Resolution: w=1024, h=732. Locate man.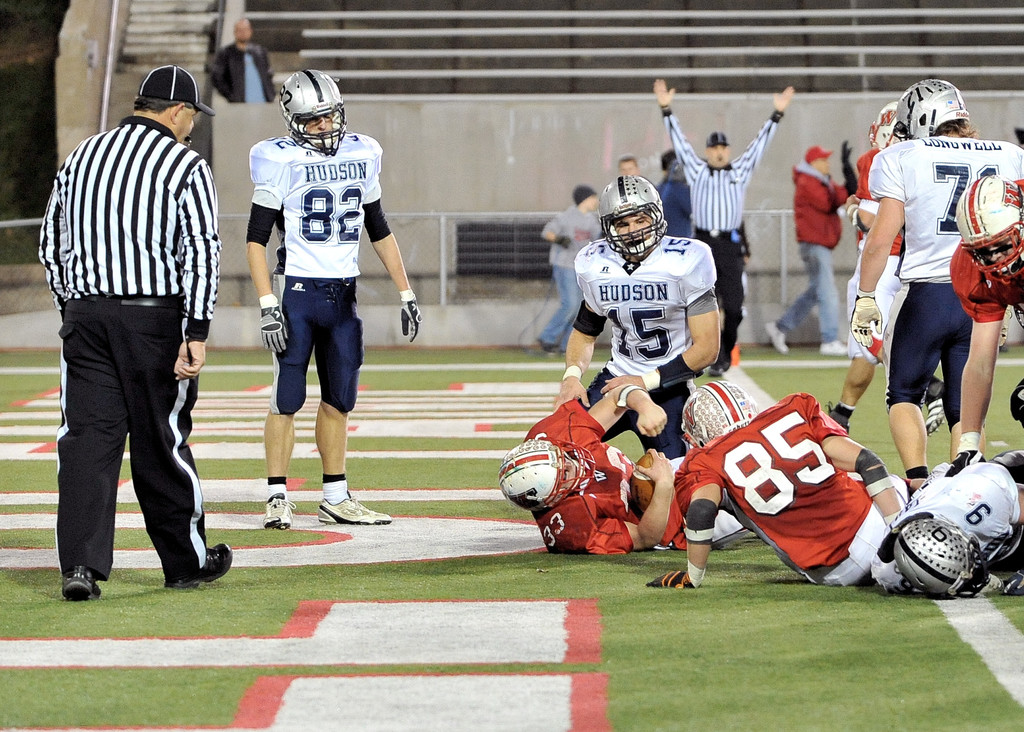
box(211, 19, 281, 104).
